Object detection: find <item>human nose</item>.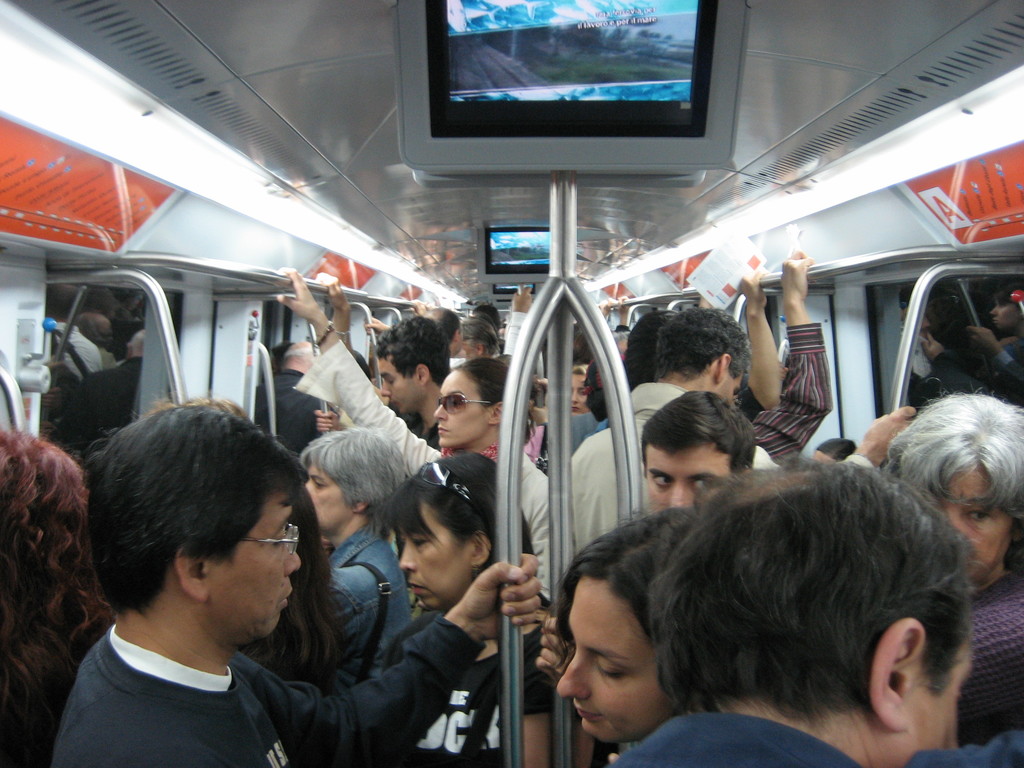
region(433, 403, 447, 420).
